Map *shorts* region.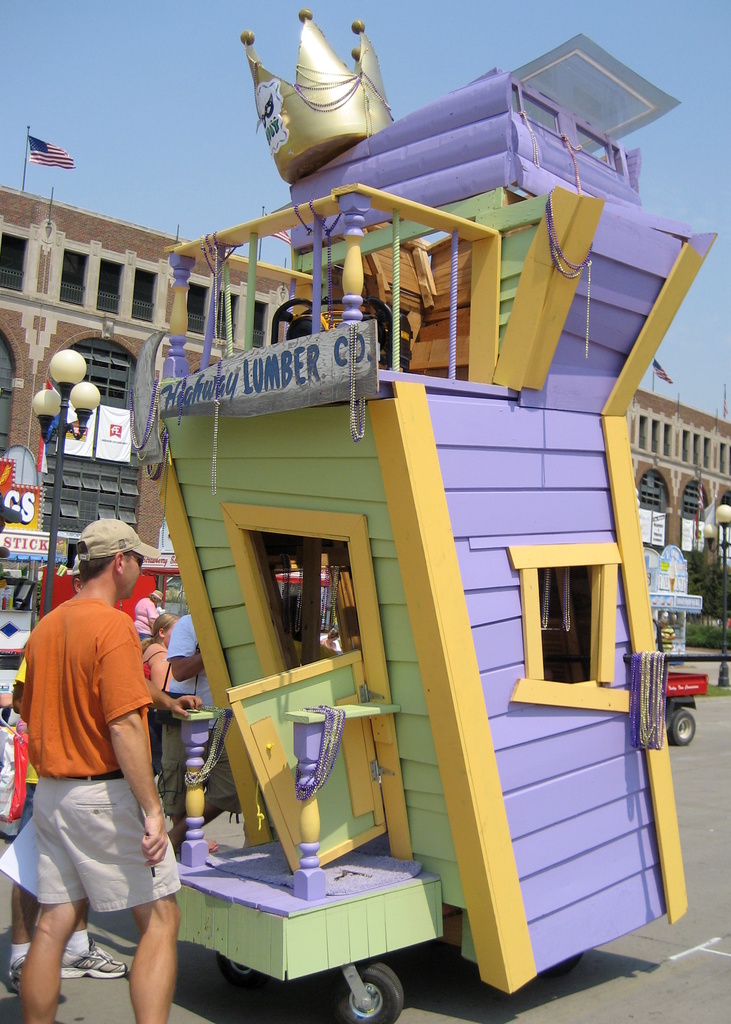
Mapped to 32/765/181/924.
